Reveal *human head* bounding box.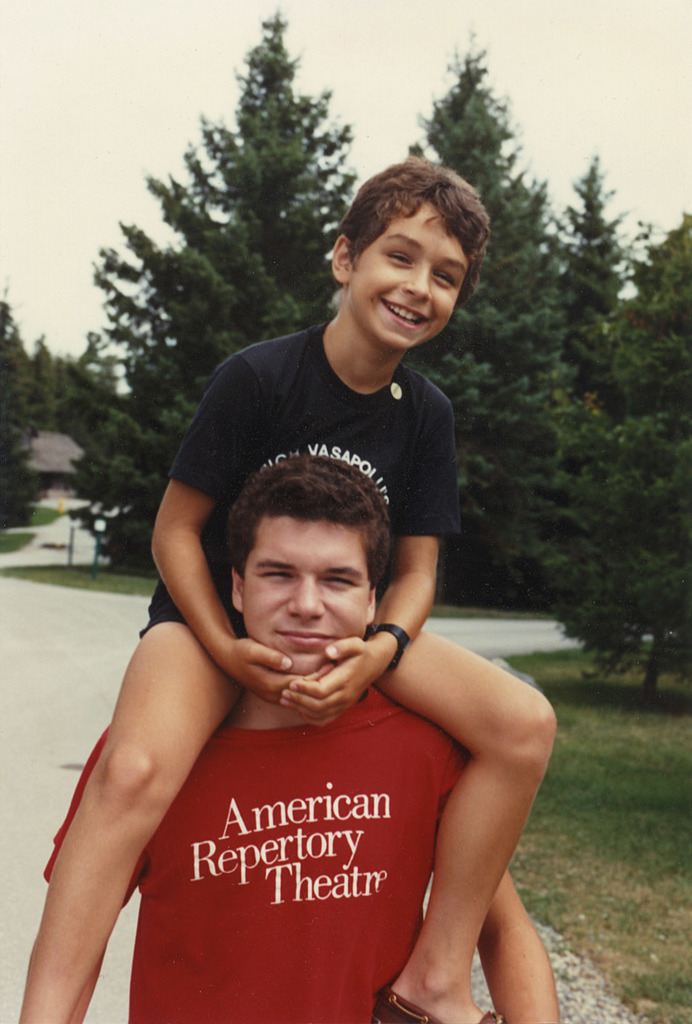
Revealed: Rect(193, 432, 410, 654).
